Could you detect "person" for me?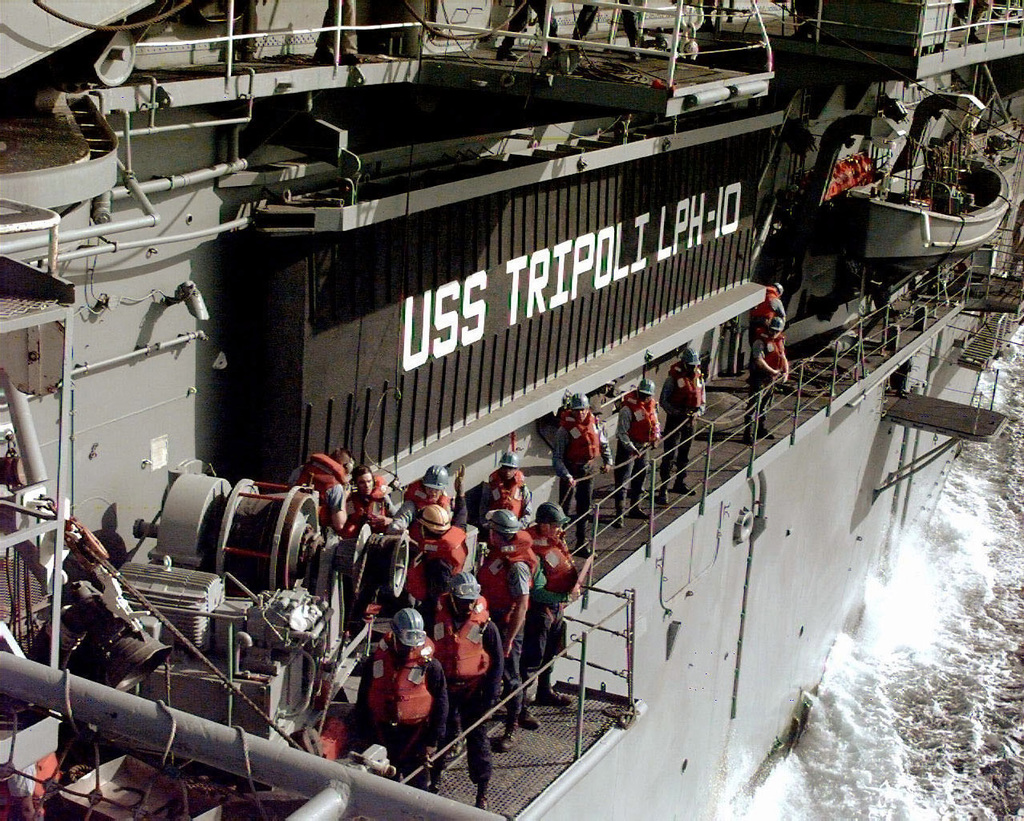
Detection result: box=[613, 378, 662, 523].
